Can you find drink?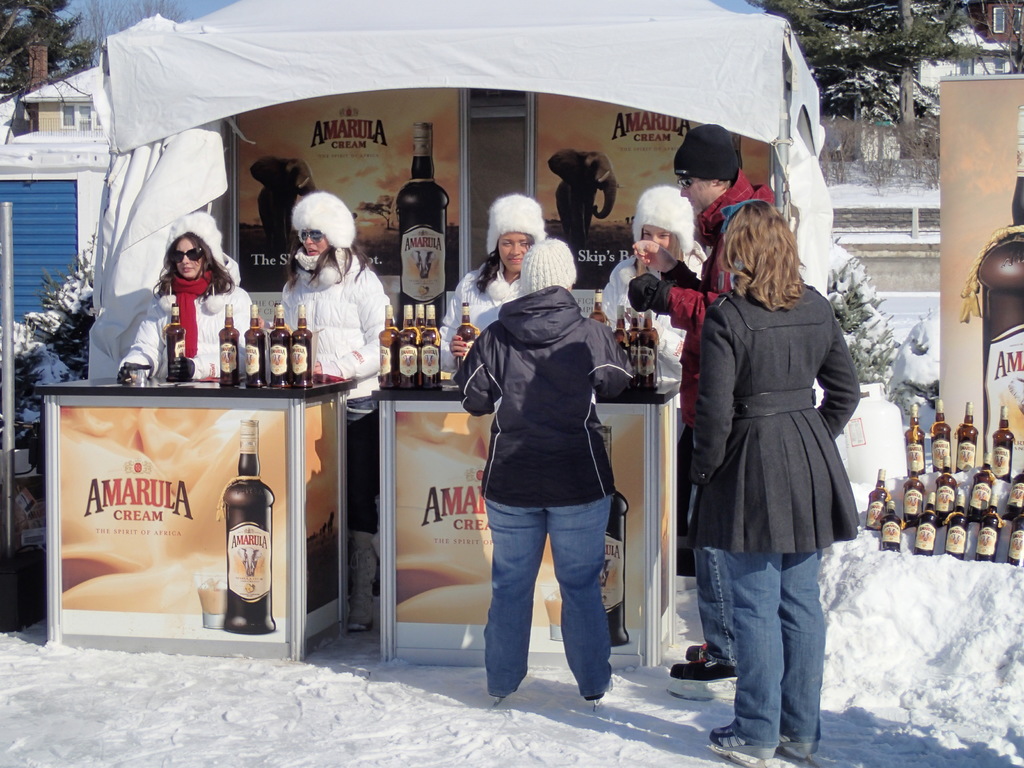
Yes, bounding box: left=975, top=461, right=1000, bottom=518.
